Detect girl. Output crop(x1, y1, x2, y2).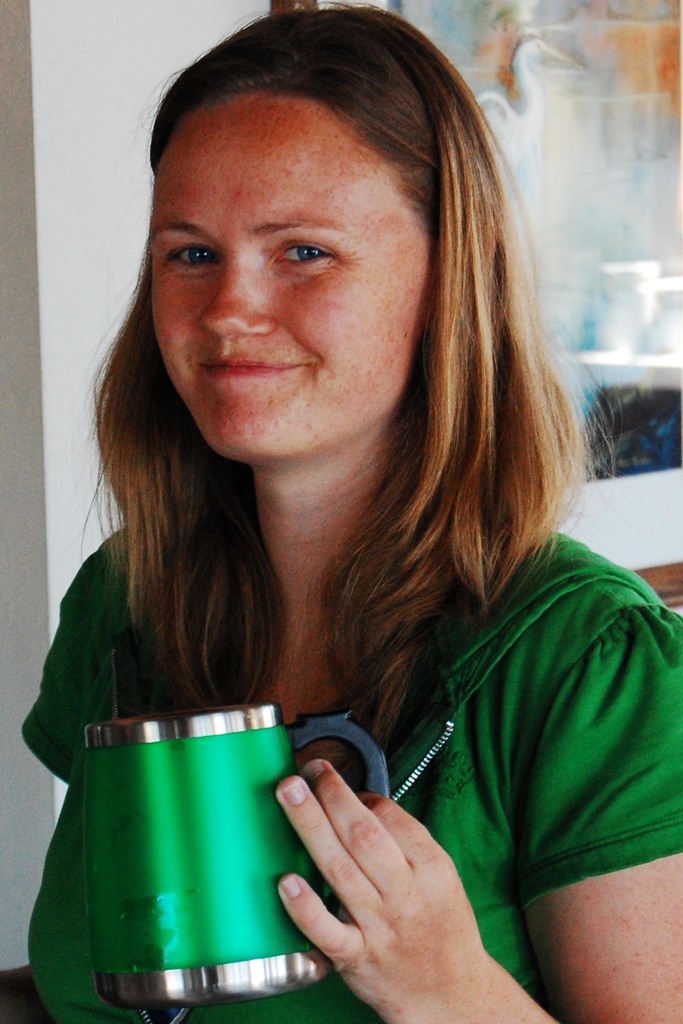
crop(15, 0, 682, 1023).
